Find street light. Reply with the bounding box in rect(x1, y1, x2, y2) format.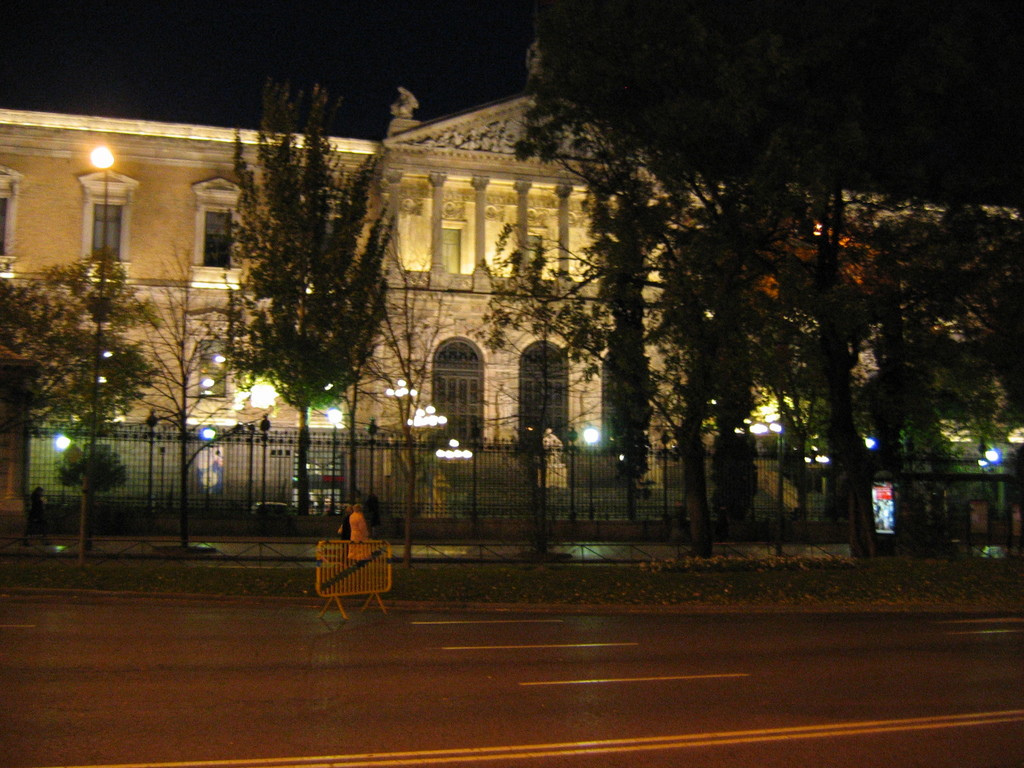
rect(578, 428, 605, 522).
